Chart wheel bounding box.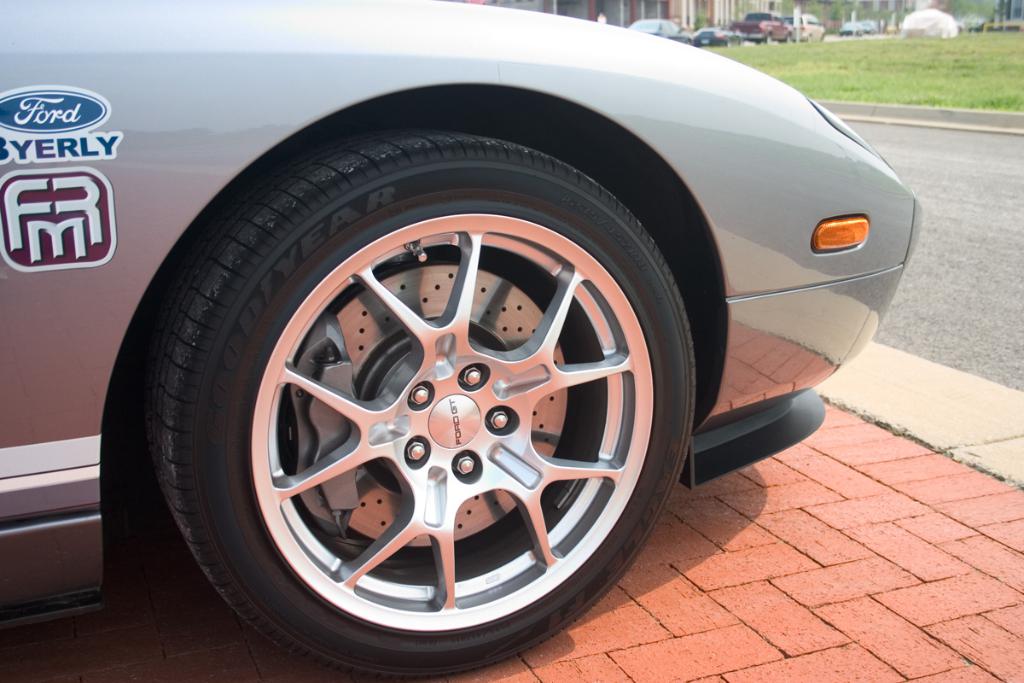
Charted: 120, 122, 705, 681.
